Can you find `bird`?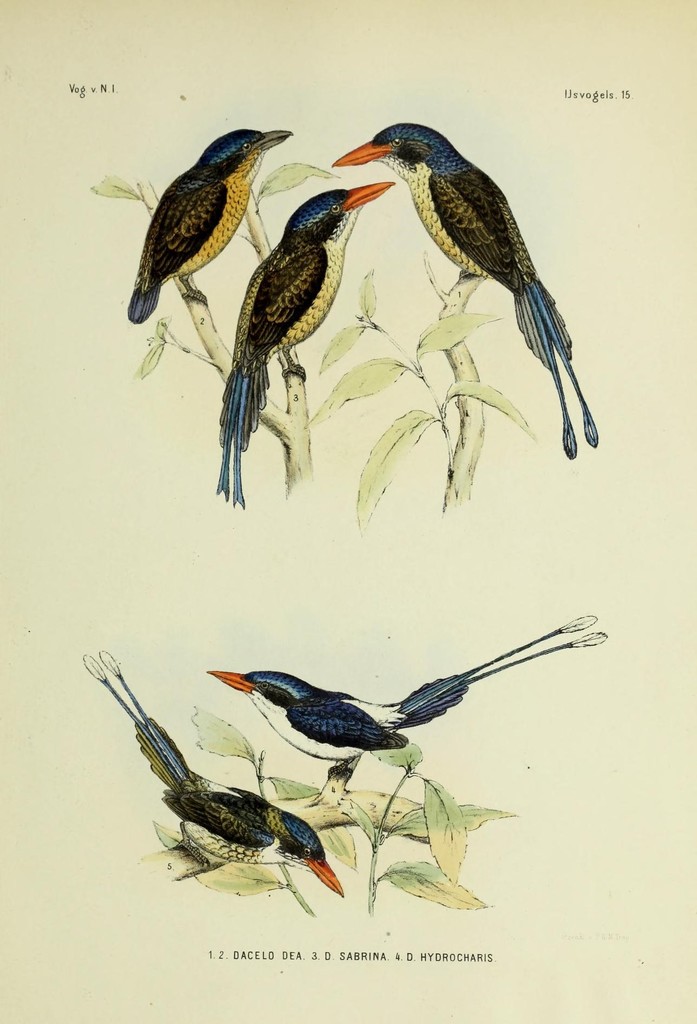
Yes, bounding box: [left=322, top=129, right=596, bottom=443].
